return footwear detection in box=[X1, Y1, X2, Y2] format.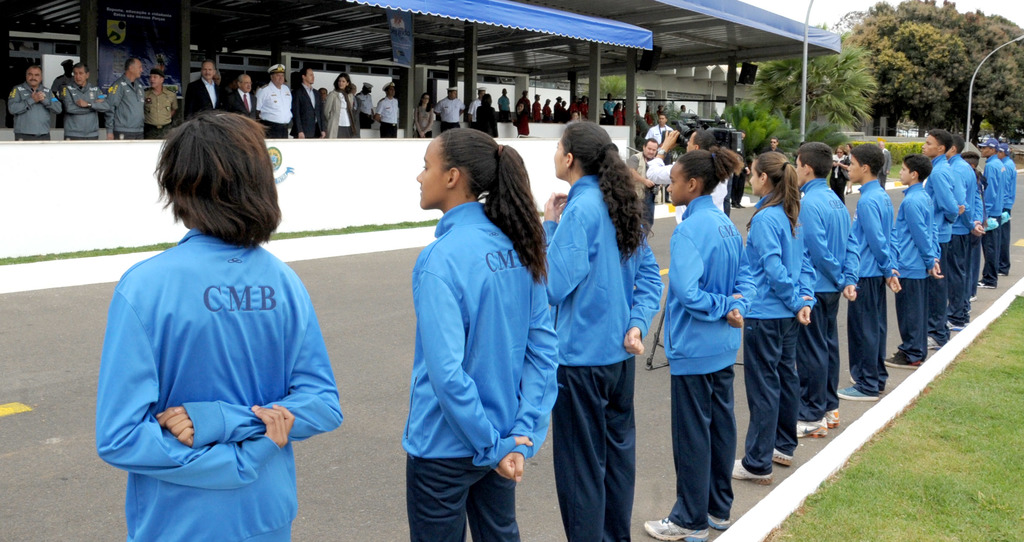
box=[925, 335, 940, 353].
